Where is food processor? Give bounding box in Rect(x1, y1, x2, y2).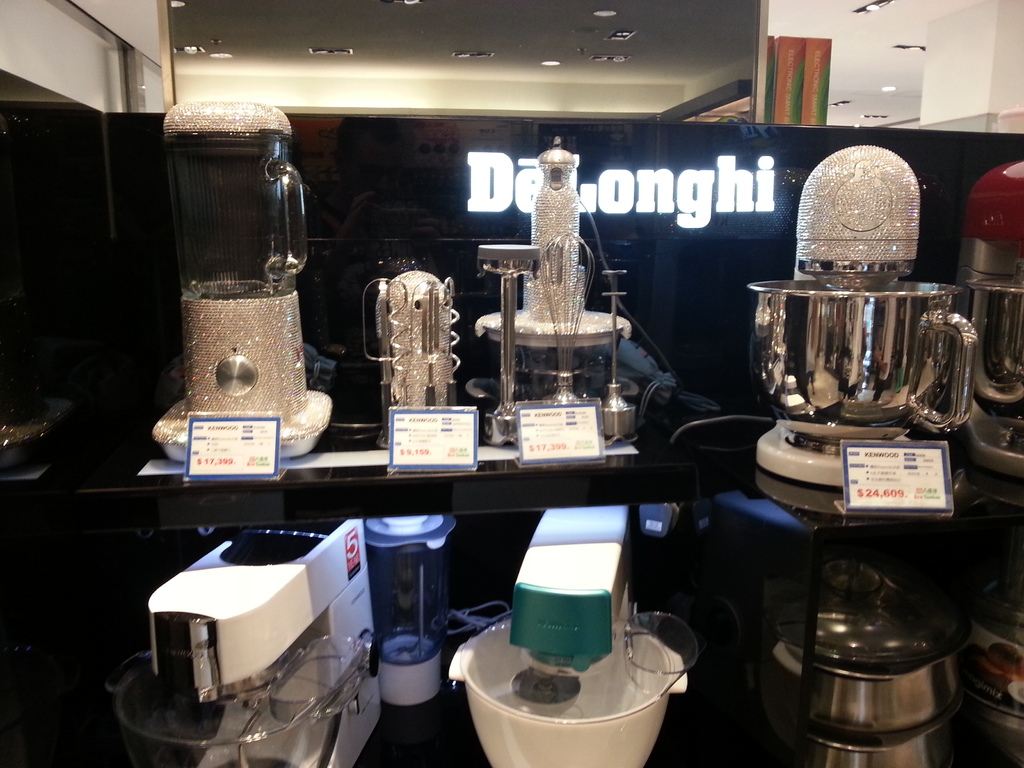
Rect(739, 138, 982, 518).
